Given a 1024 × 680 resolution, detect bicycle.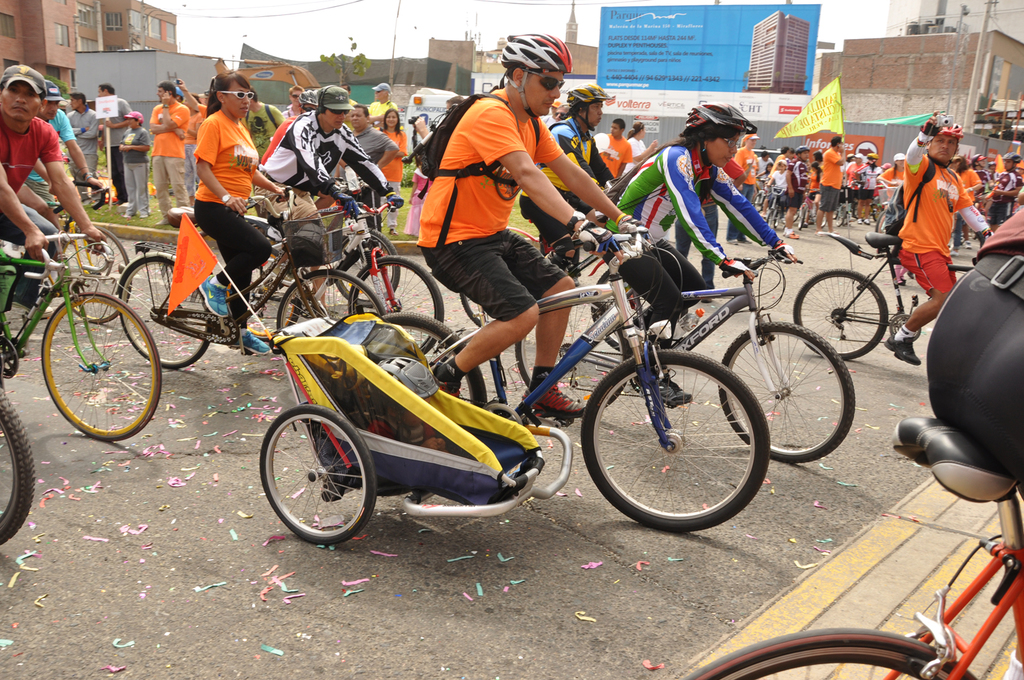
x1=105, y1=179, x2=384, y2=376.
